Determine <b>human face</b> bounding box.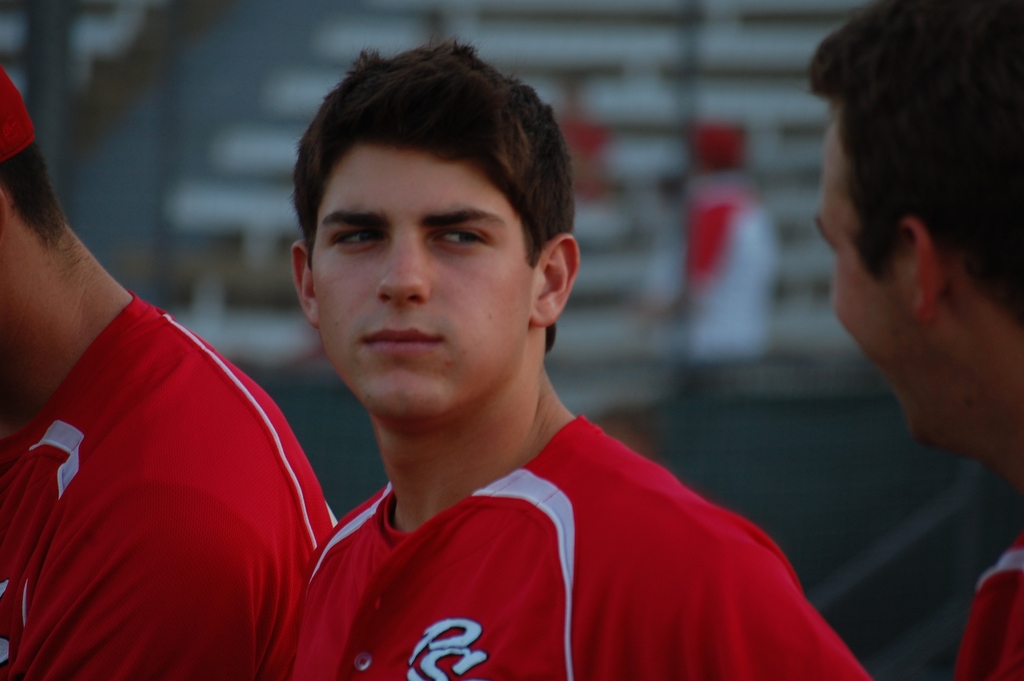
Determined: {"left": 815, "top": 115, "right": 919, "bottom": 439}.
